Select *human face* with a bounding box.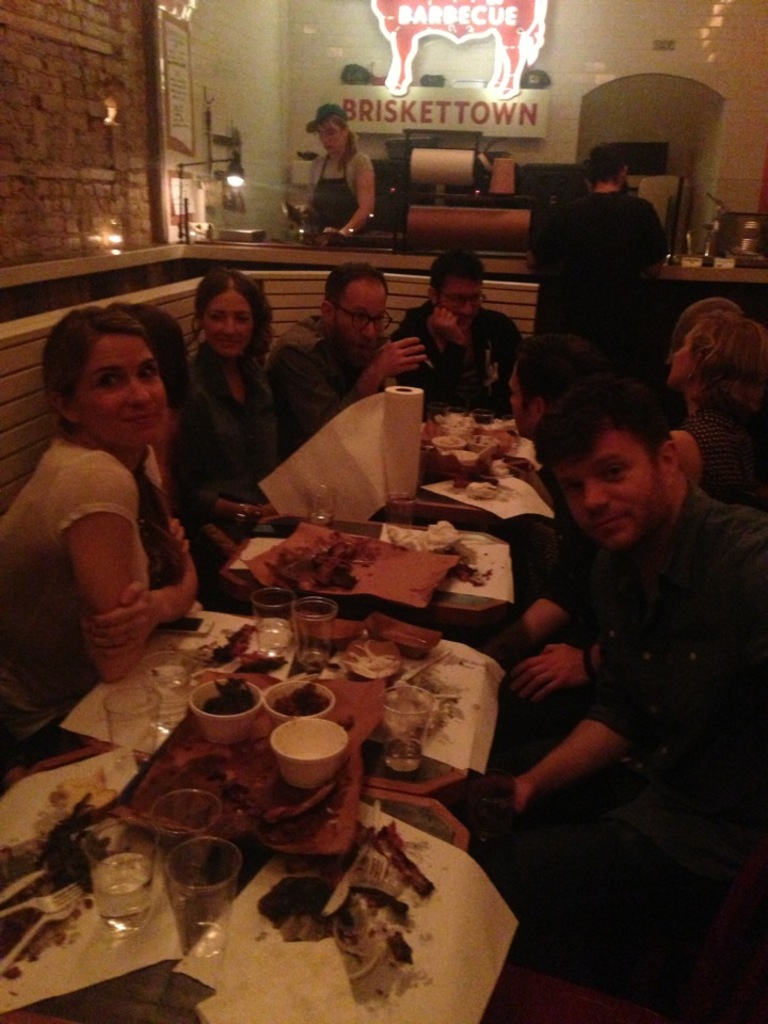
left=334, top=284, right=387, bottom=358.
